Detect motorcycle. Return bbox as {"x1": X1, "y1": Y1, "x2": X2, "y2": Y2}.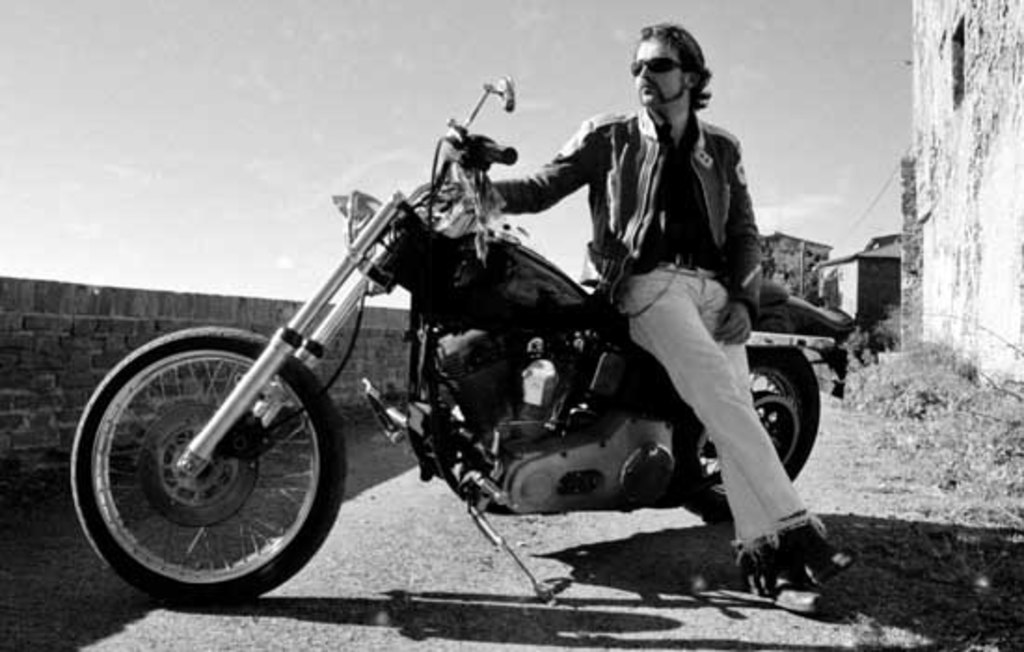
{"x1": 91, "y1": 142, "x2": 823, "y2": 592}.
